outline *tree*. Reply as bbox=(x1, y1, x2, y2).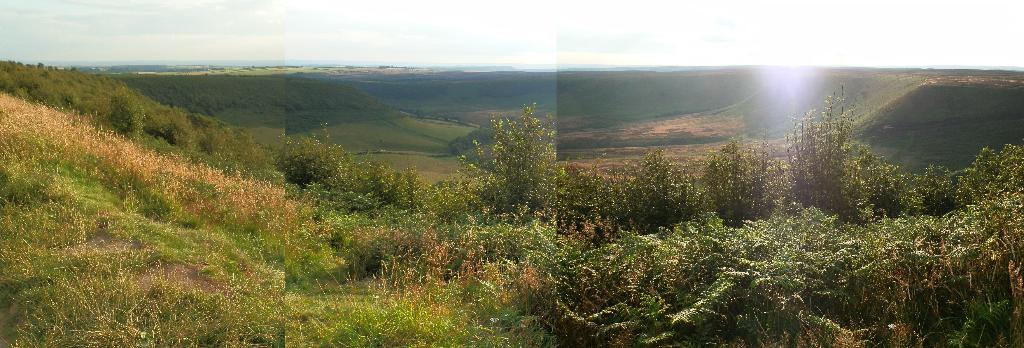
bbox=(470, 87, 572, 221).
